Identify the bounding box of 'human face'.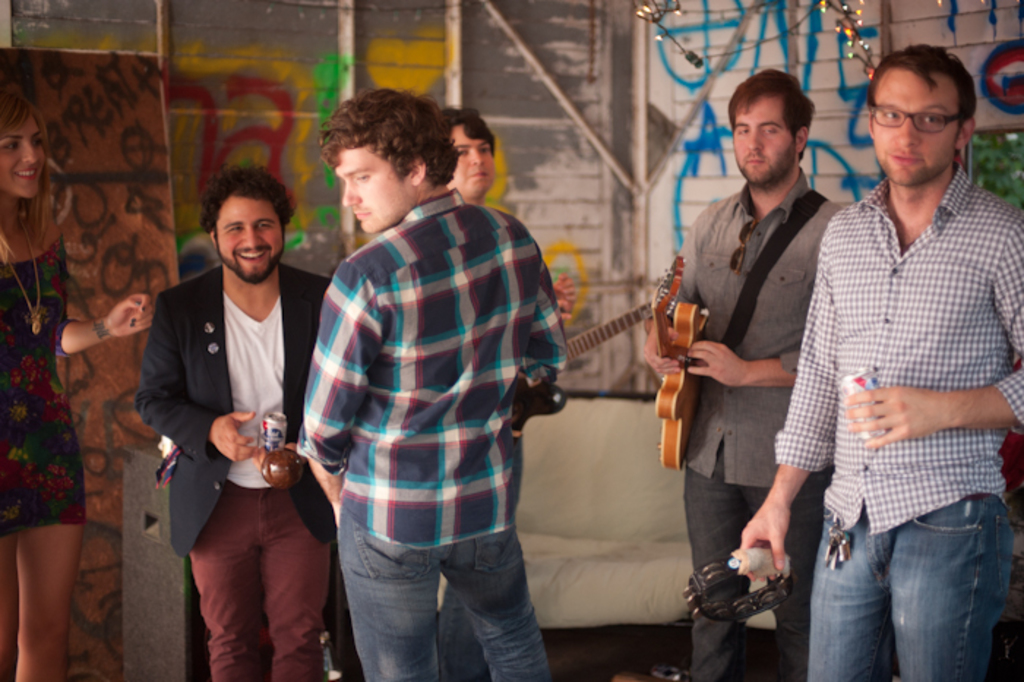
[x1=730, y1=100, x2=796, y2=183].
